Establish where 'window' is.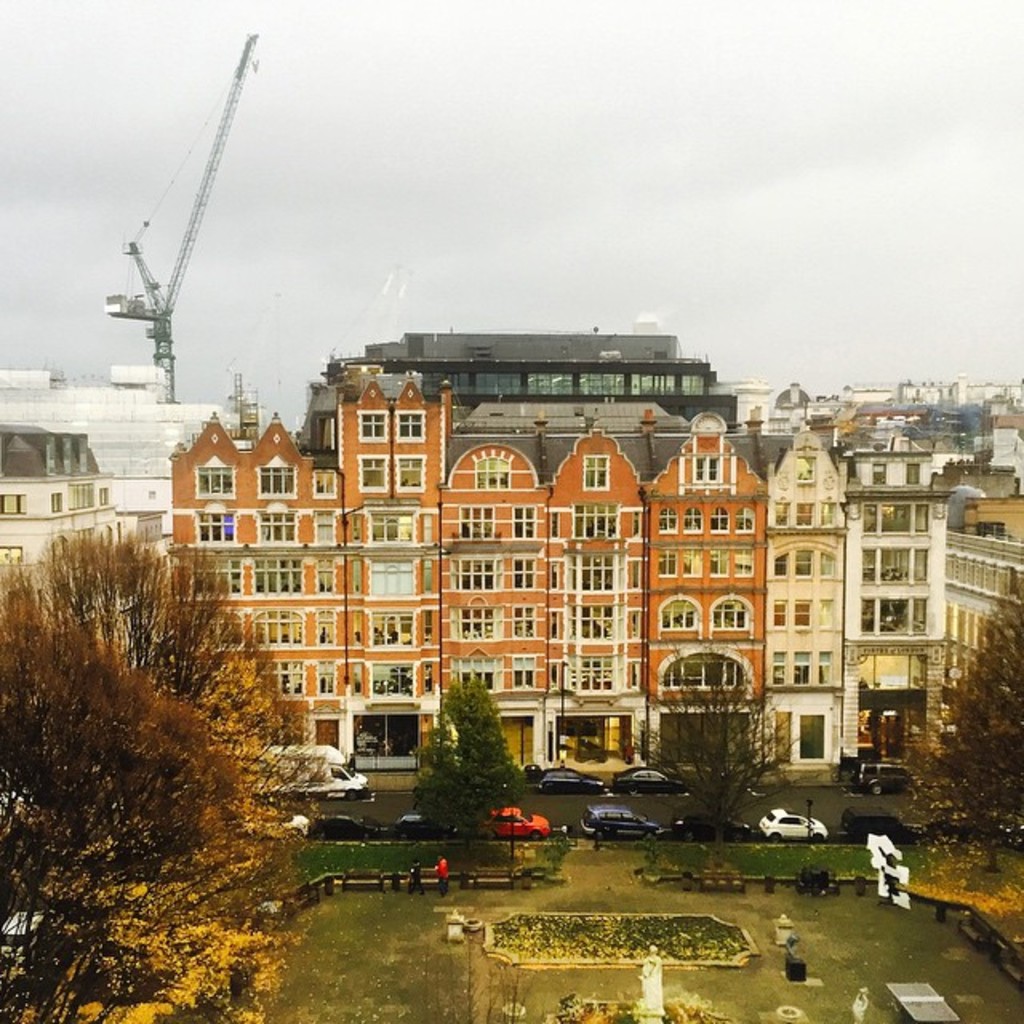
Established at <region>365, 608, 416, 654</region>.
